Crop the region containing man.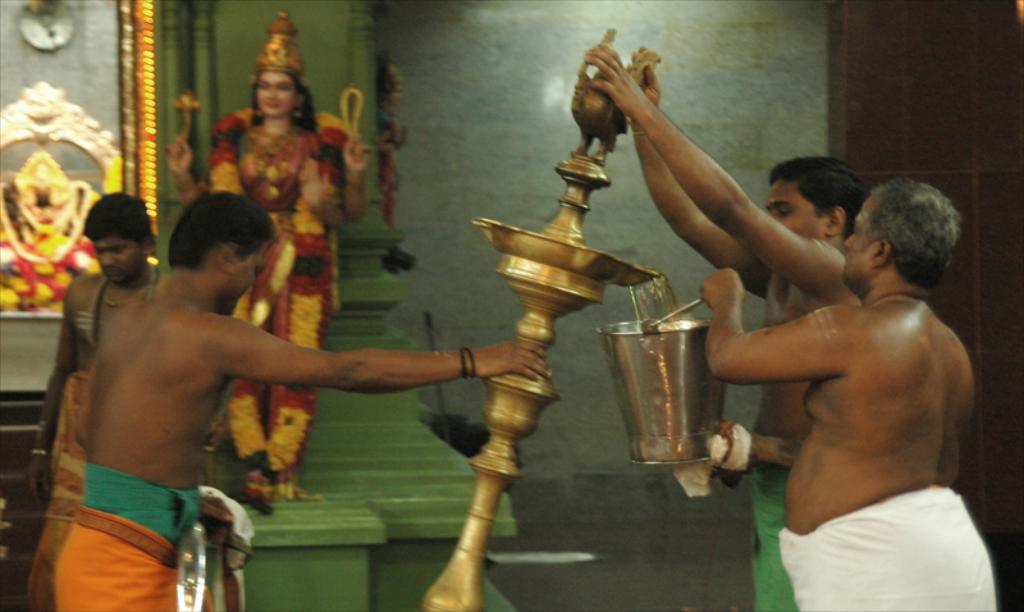
Crop region: [576, 40, 861, 611].
